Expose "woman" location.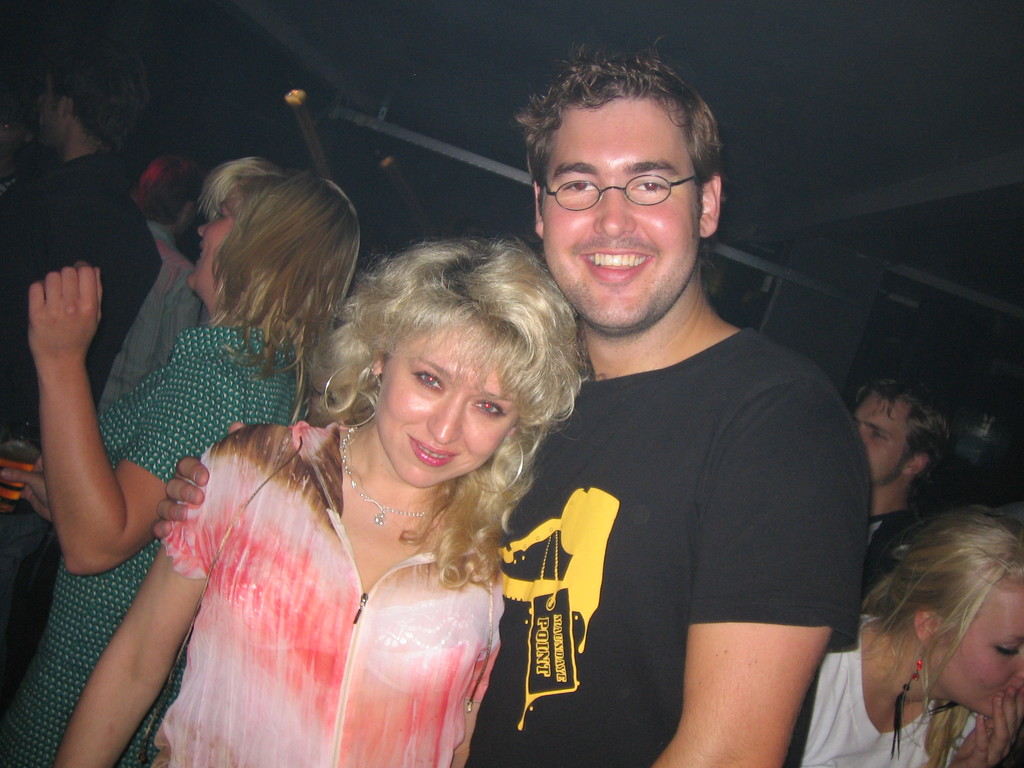
Exposed at <bbox>1, 159, 363, 767</bbox>.
